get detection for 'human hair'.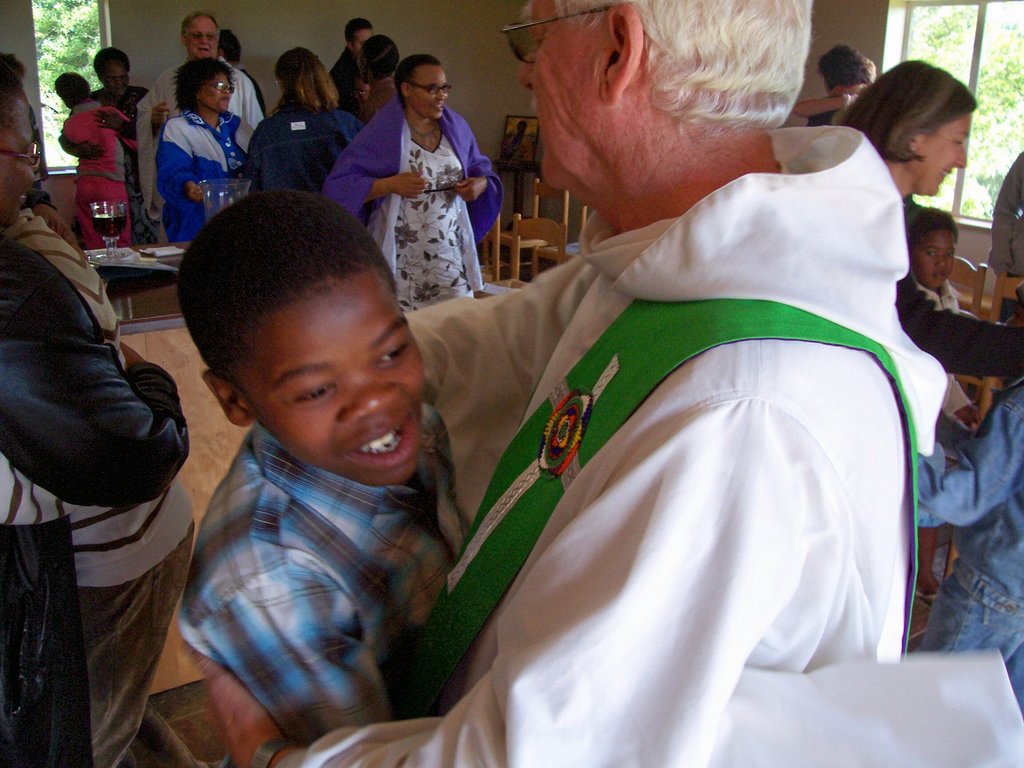
Detection: l=55, t=74, r=90, b=98.
